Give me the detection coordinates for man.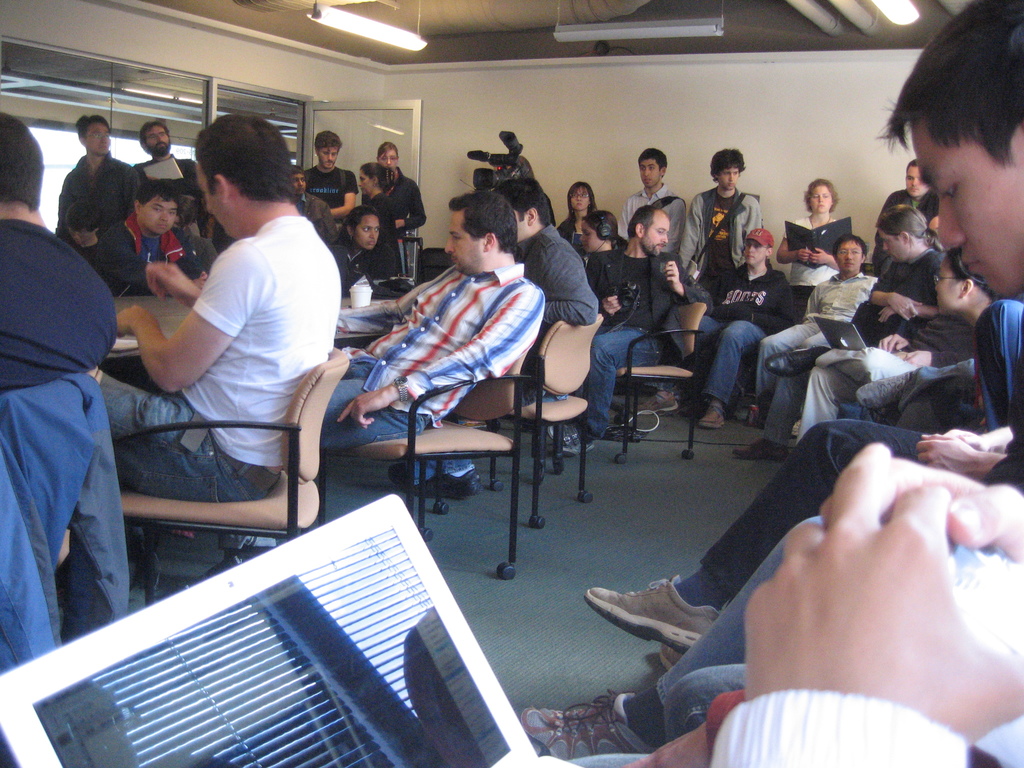
(x1=293, y1=177, x2=338, y2=252).
